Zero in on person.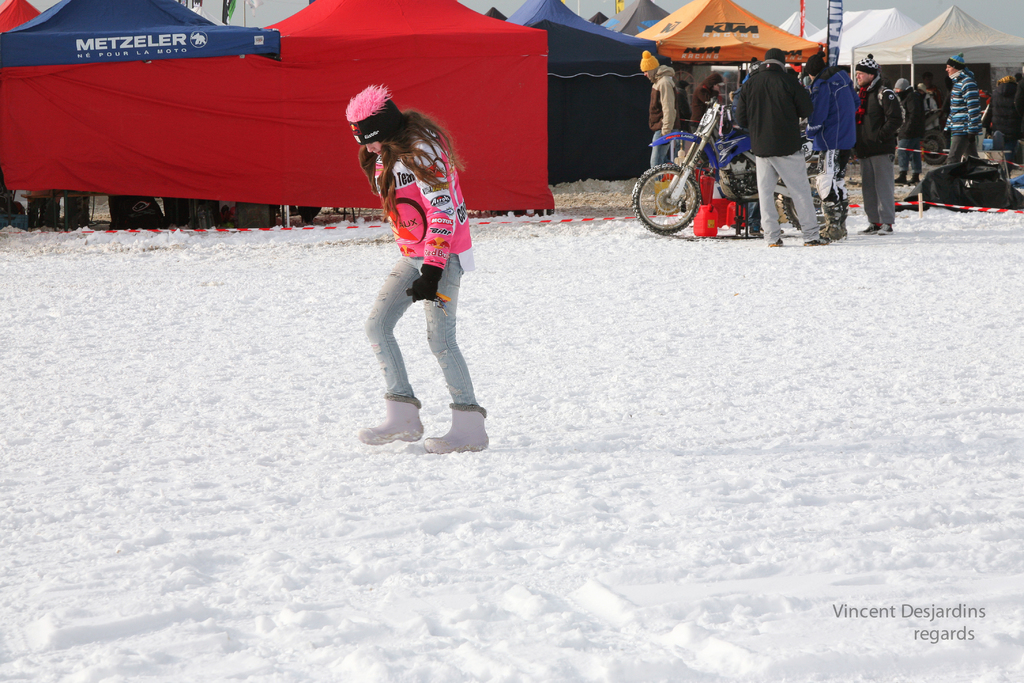
Zeroed in: [left=945, top=48, right=982, bottom=168].
